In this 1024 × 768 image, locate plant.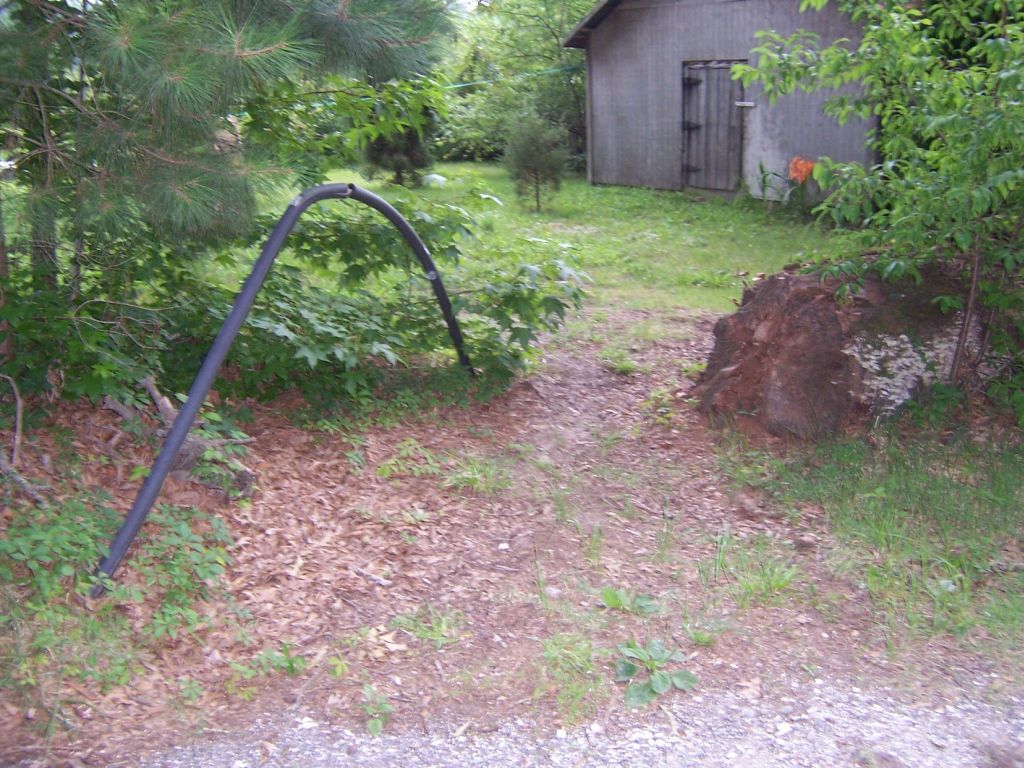
Bounding box: Rect(200, 453, 252, 506).
